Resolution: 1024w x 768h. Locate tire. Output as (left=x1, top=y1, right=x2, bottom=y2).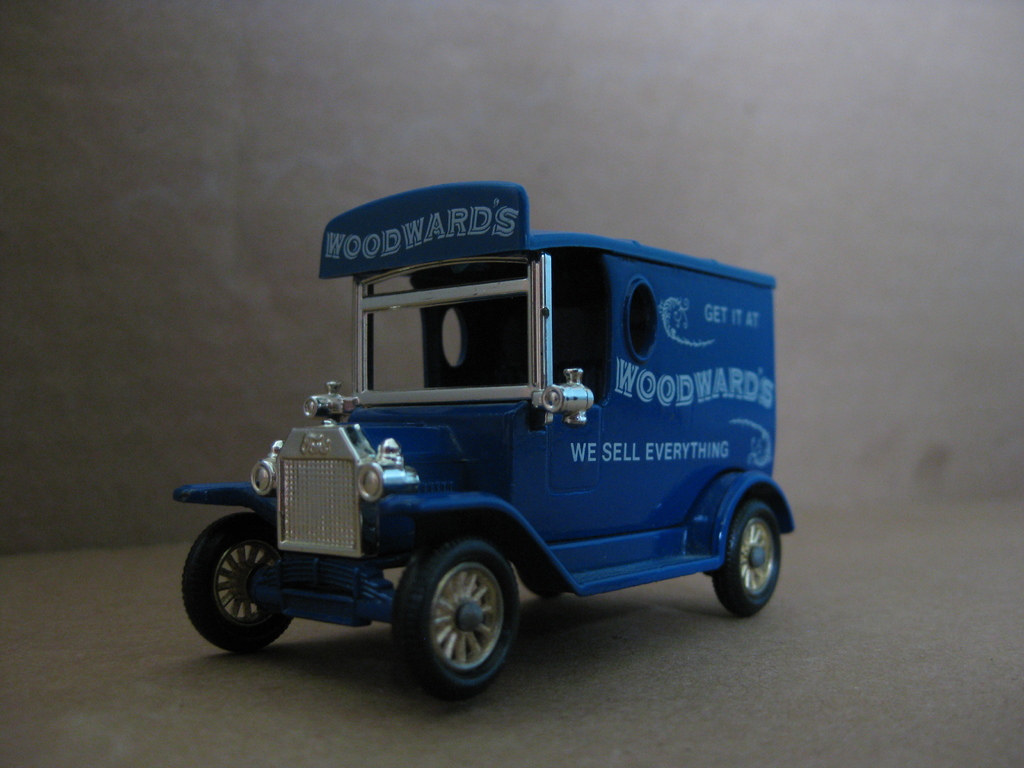
(left=713, top=498, right=781, bottom=617).
